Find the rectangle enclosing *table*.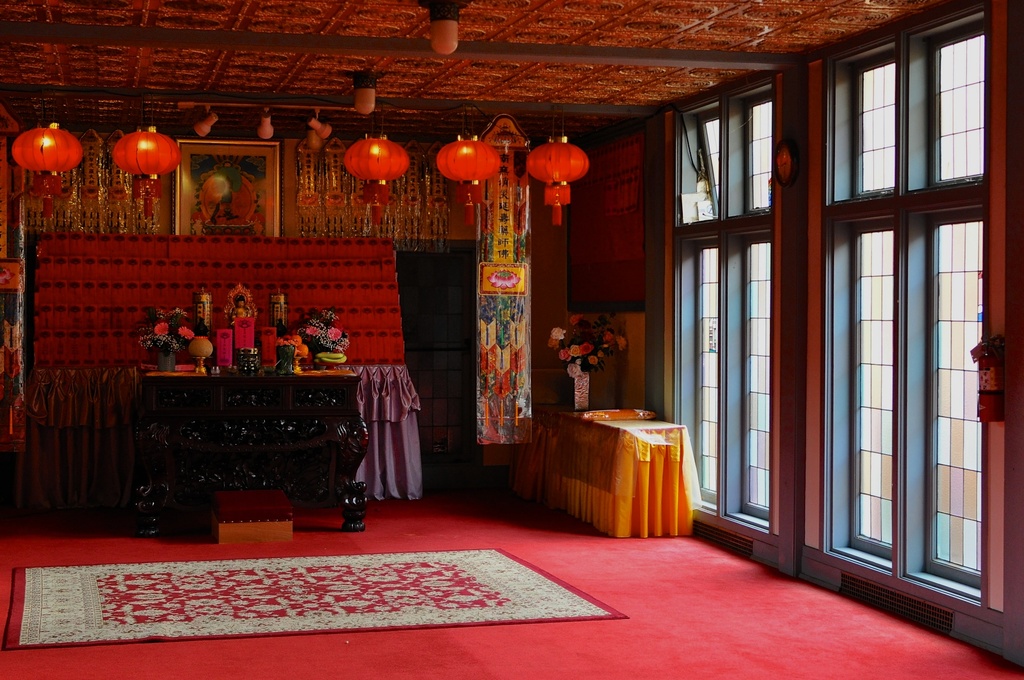
rect(120, 352, 365, 515).
